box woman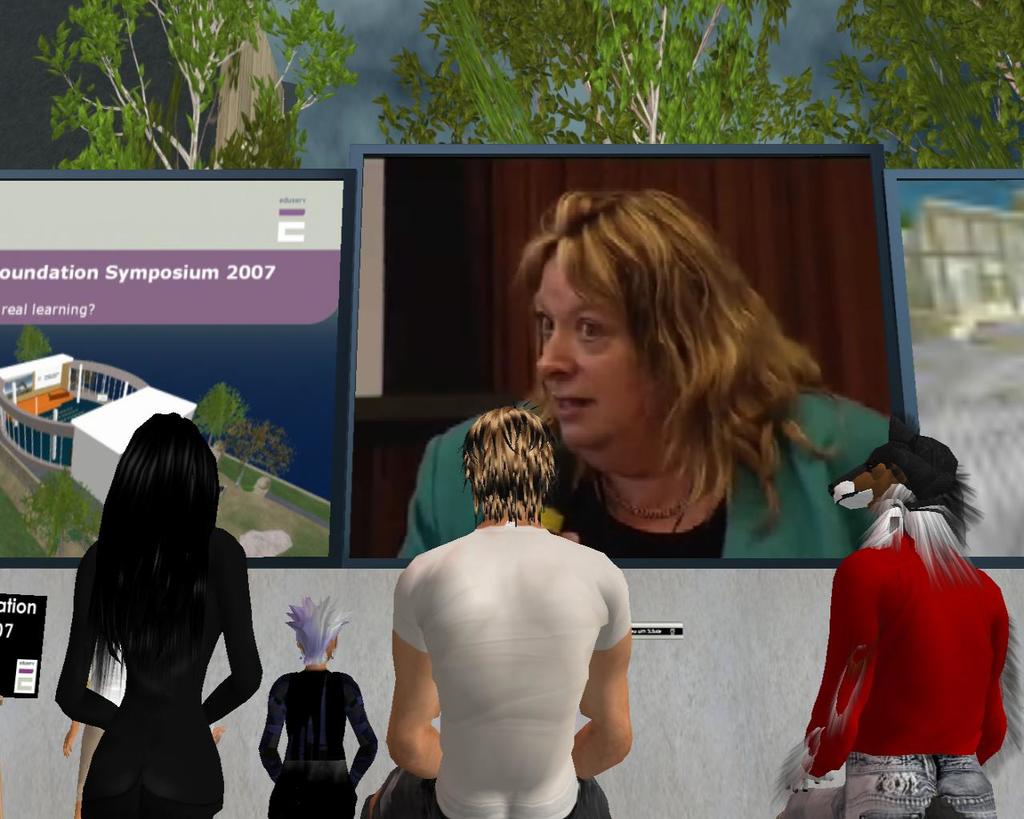
left=471, top=230, right=858, bottom=611
